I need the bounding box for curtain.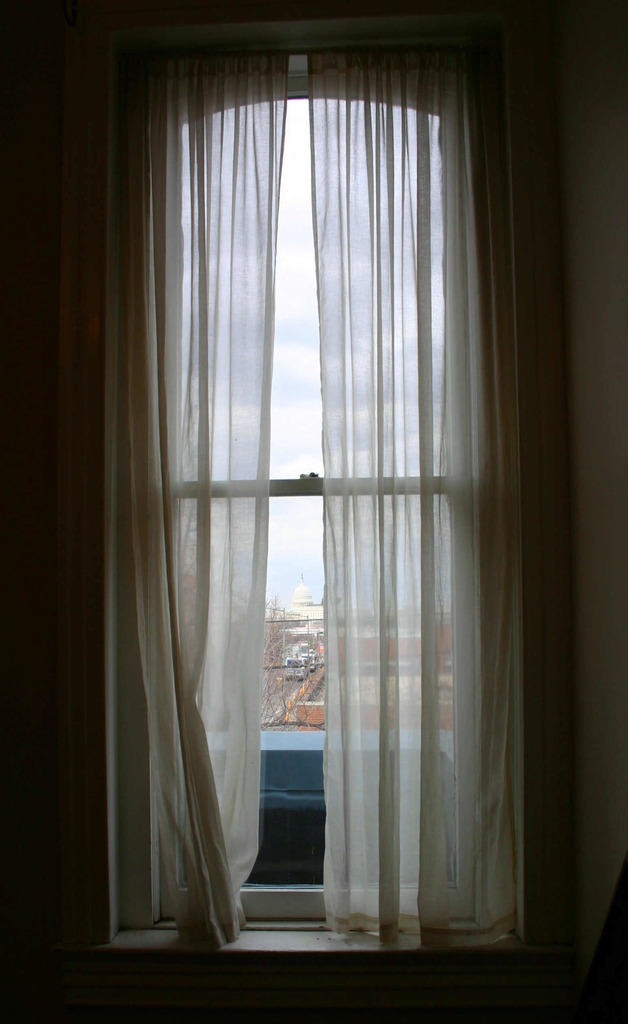
Here it is: 110,51,537,956.
